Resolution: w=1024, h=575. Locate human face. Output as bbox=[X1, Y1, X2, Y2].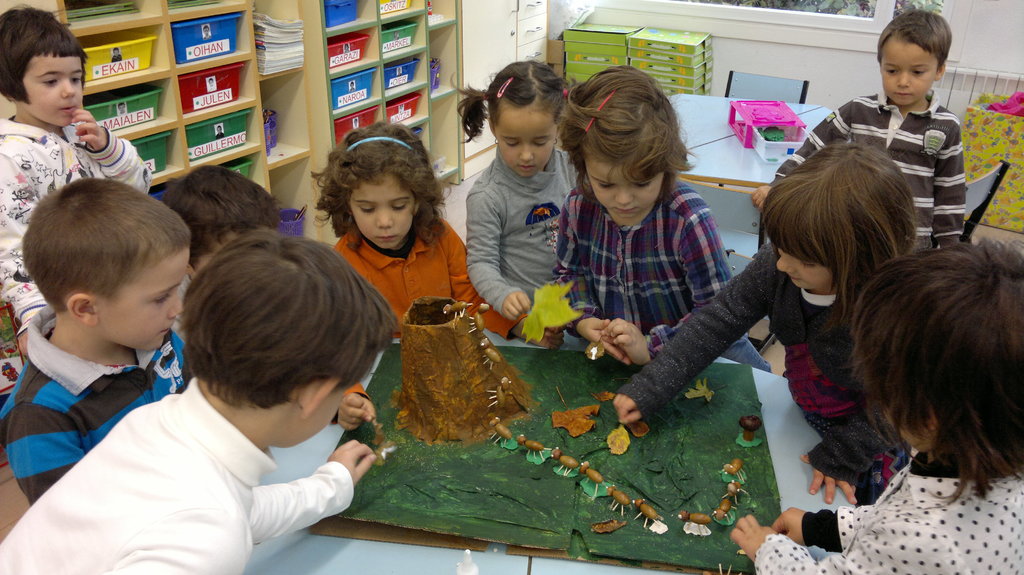
bbox=[346, 174, 413, 254].
